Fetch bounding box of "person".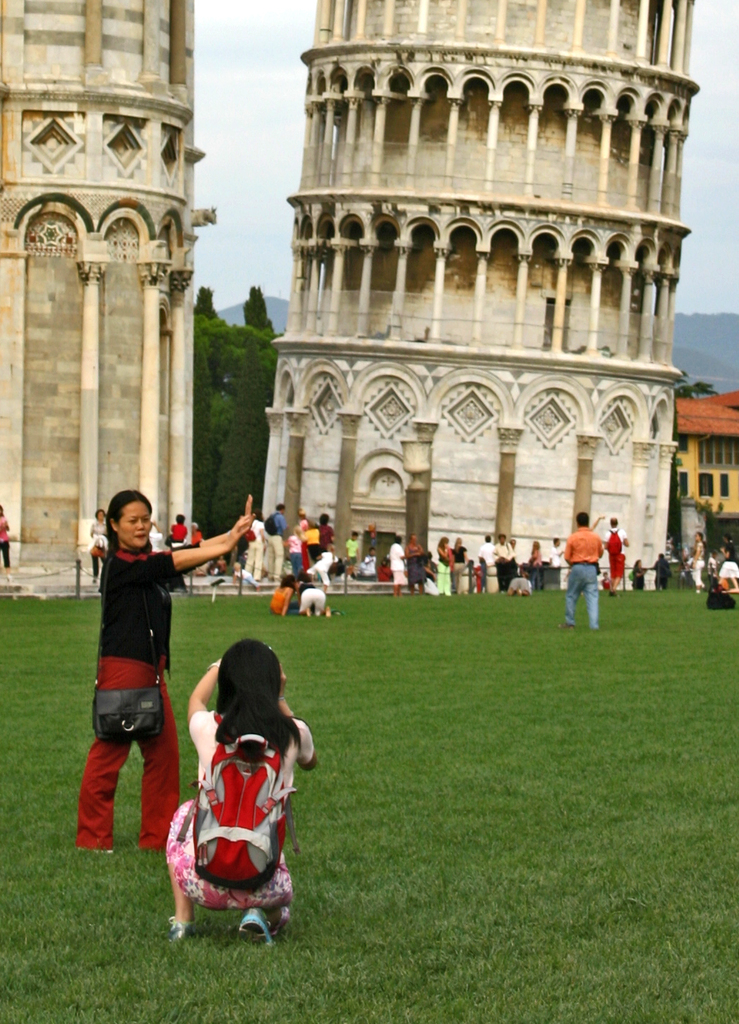
Bbox: {"x1": 631, "y1": 562, "x2": 647, "y2": 592}.
